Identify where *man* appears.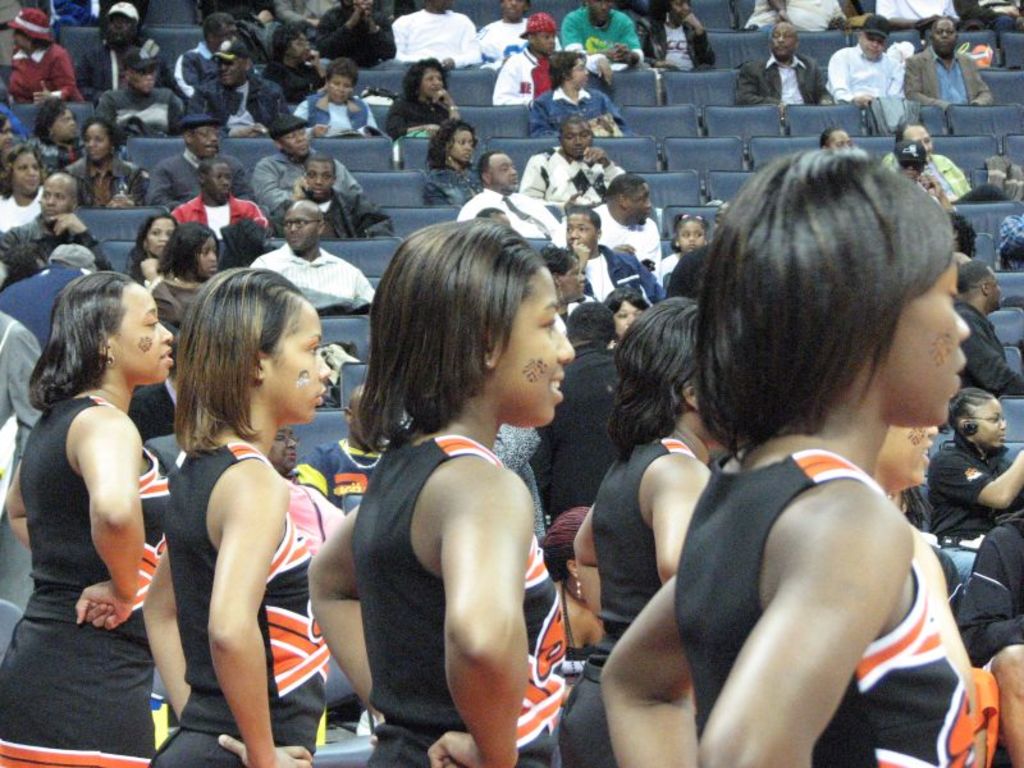
Appears at [951, 0, 1023, 47].
